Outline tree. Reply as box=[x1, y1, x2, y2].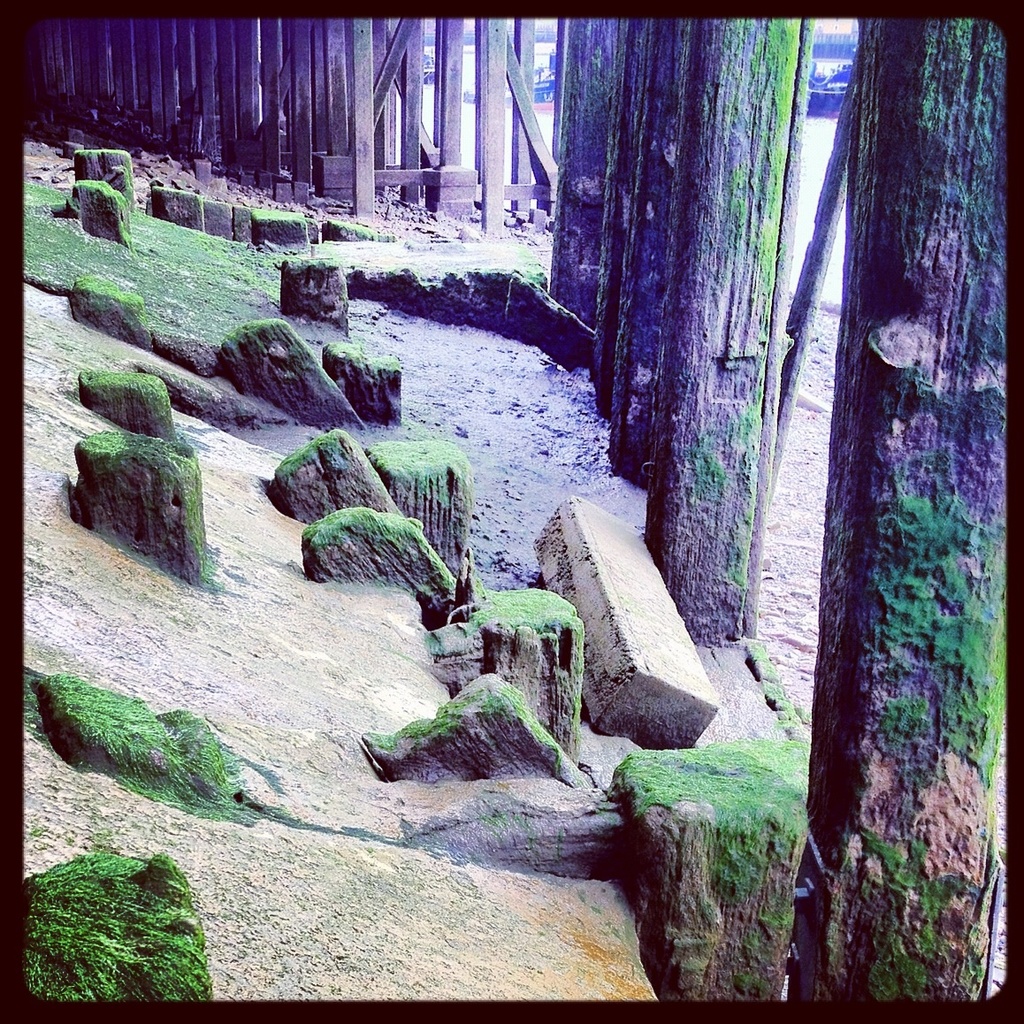
box=[524, 40, 884, 604].
